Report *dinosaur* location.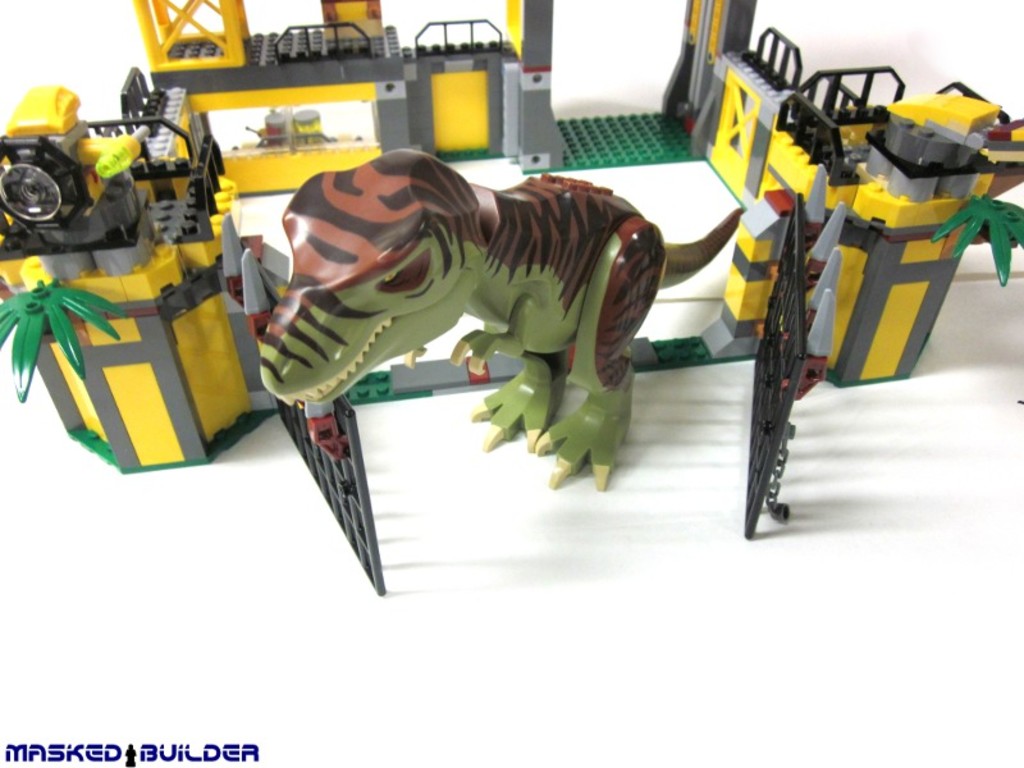
Report: detection(252, 148, 746, 502).
